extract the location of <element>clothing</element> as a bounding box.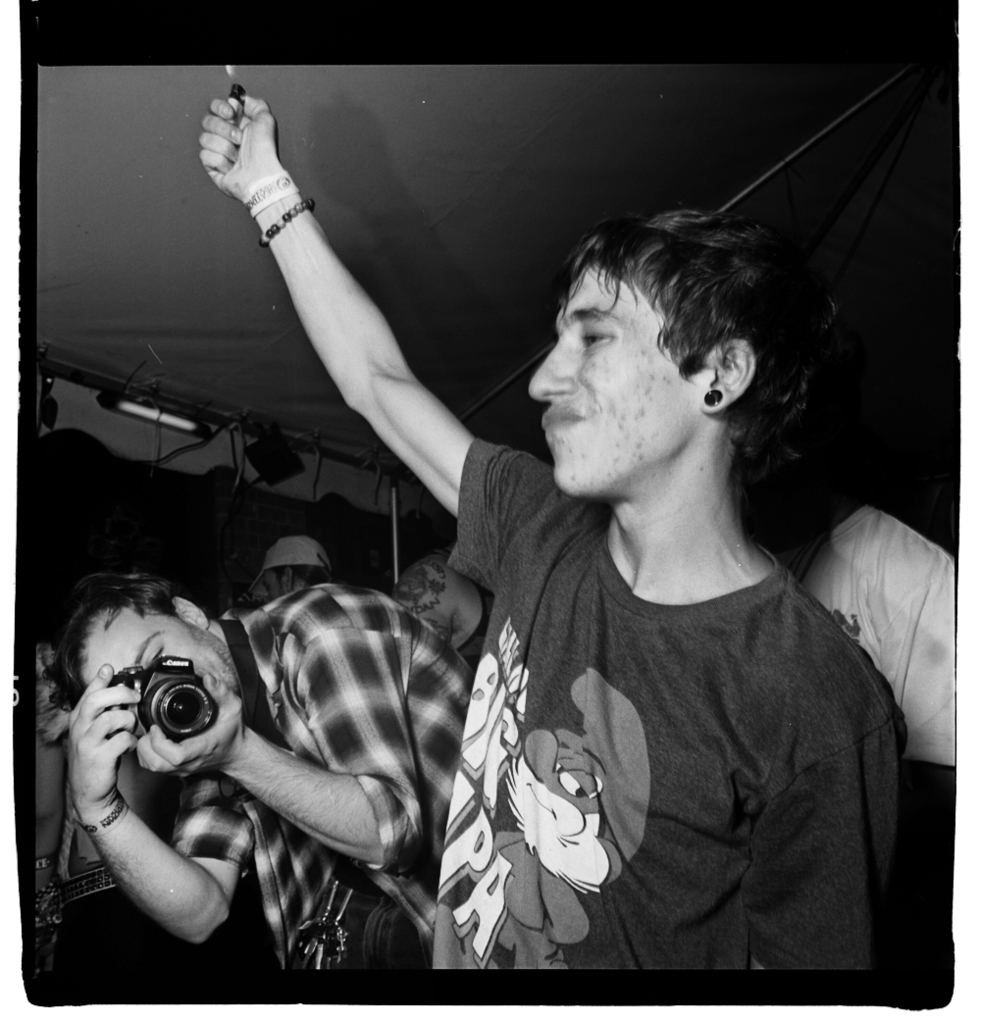
x1=169 y1=571 x2=467 y2=985.
